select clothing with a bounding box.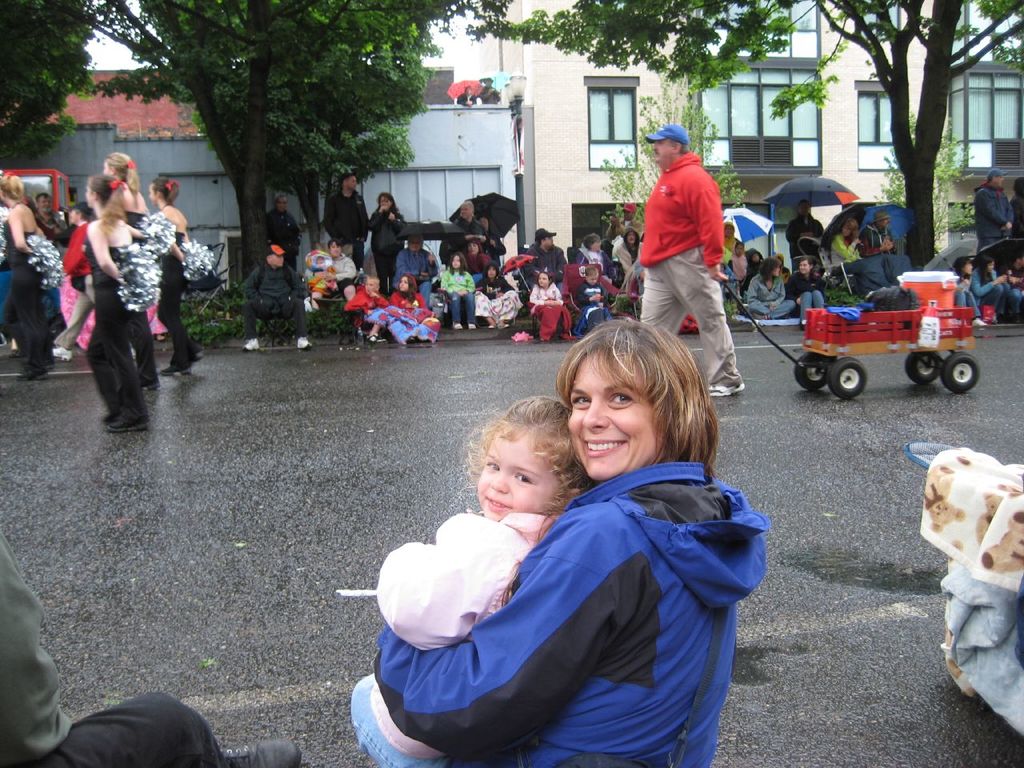
BBox(642, 242, 741, 390).
